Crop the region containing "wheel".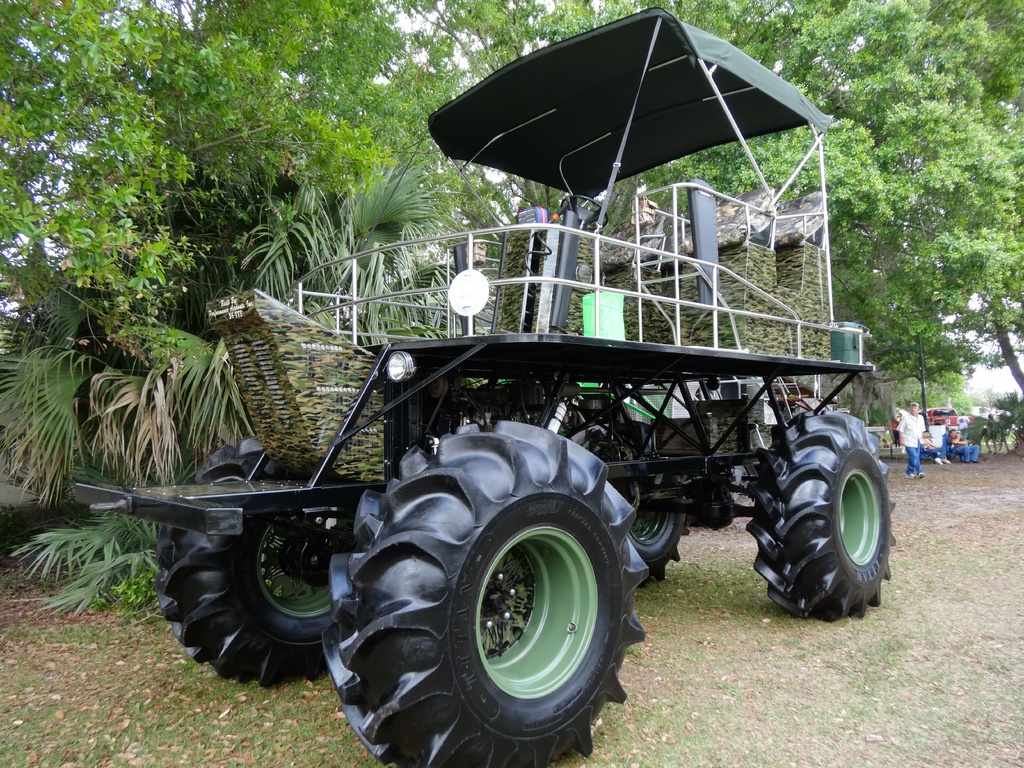
Crop region: rect(156, 436, 358, 691).
